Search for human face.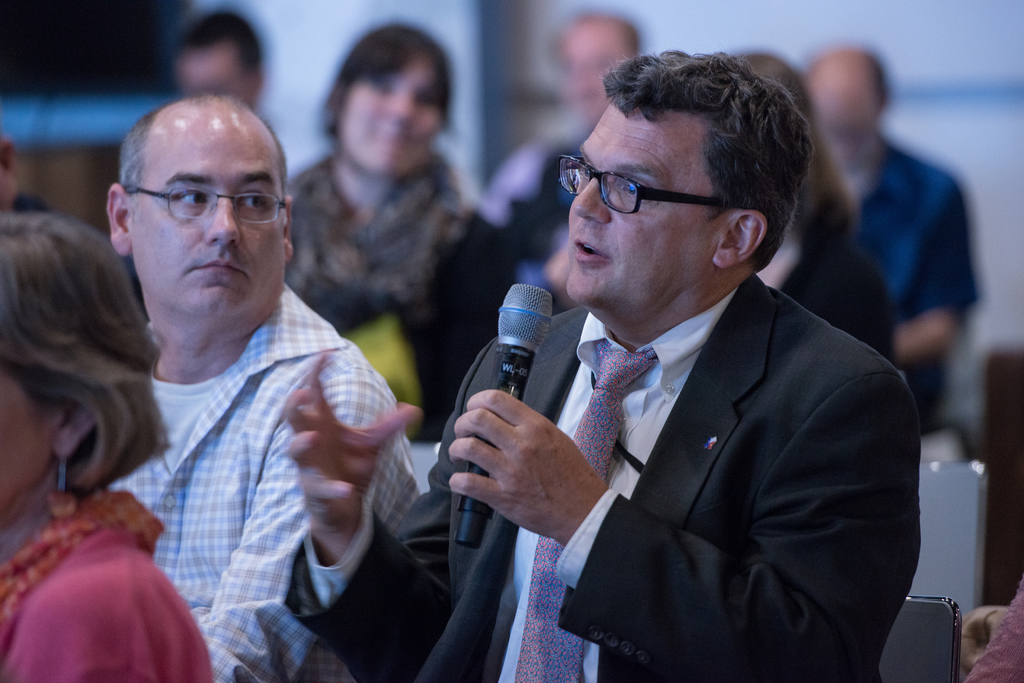
Found at bbox=[175, 45, 243, 100].
